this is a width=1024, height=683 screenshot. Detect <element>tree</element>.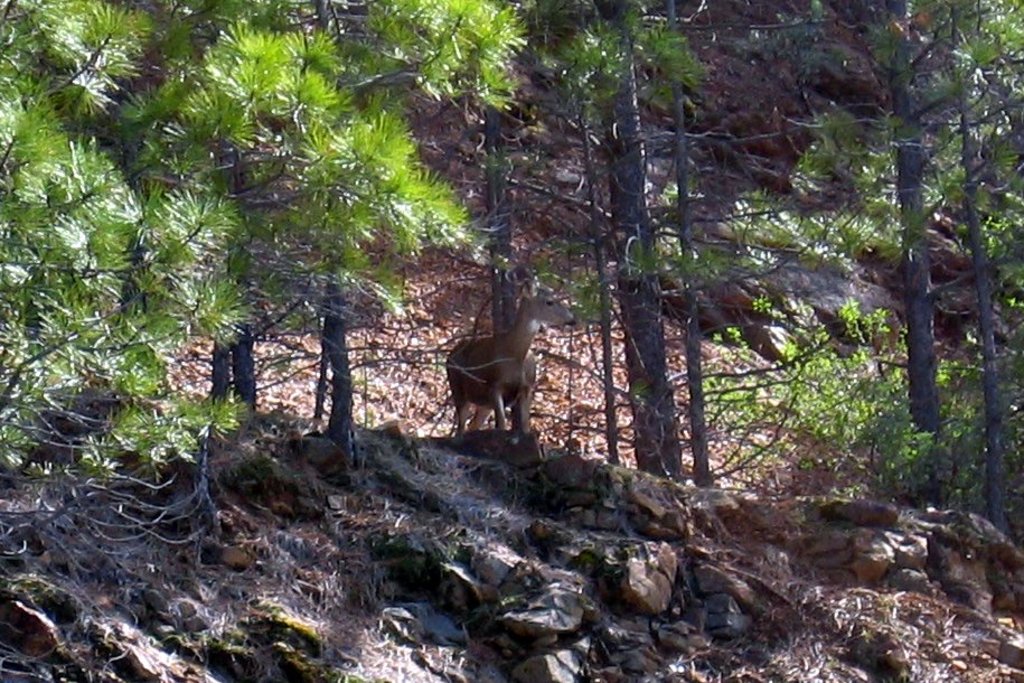
(left=2, top=0, right=515, bottom=513).
